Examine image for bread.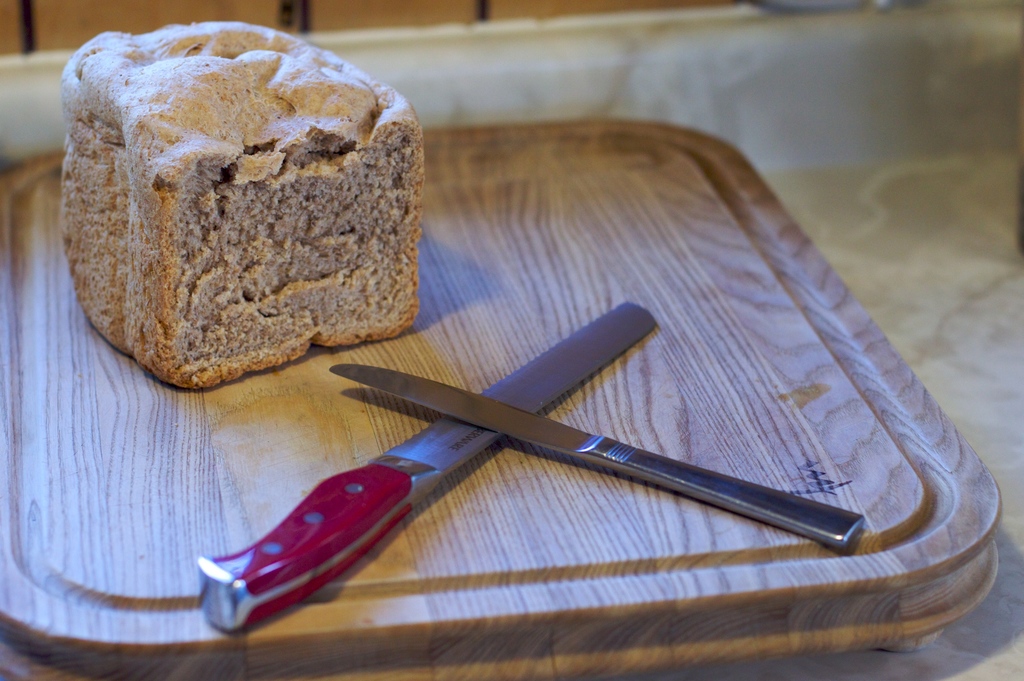
Examination result: bbox(52, 19, 407, 401).
